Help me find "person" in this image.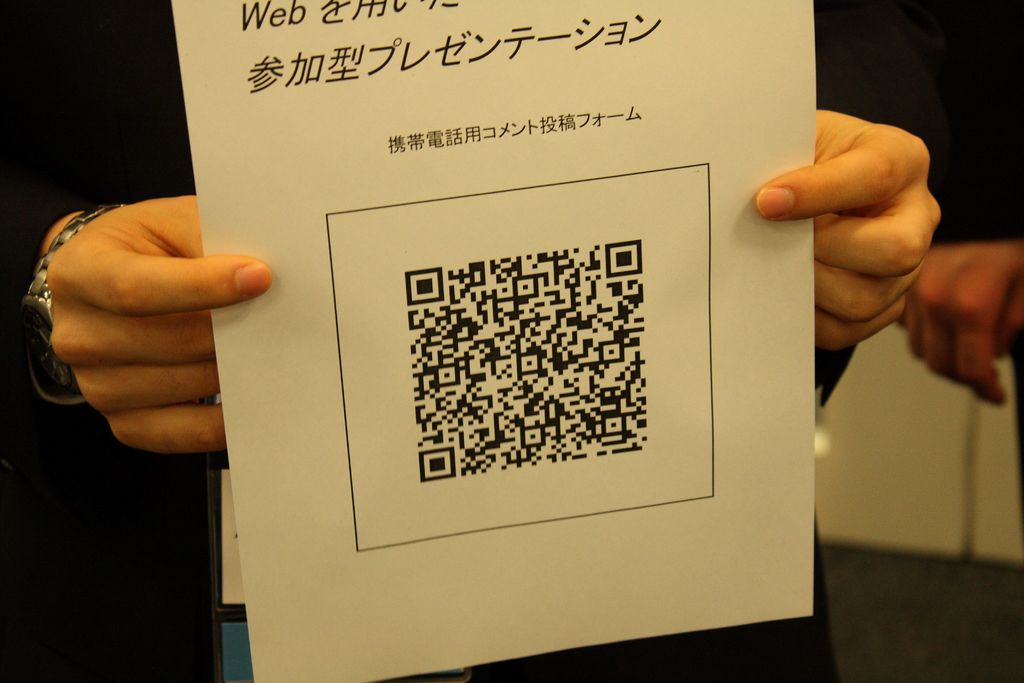
Found it: [893,94,1023,409].
